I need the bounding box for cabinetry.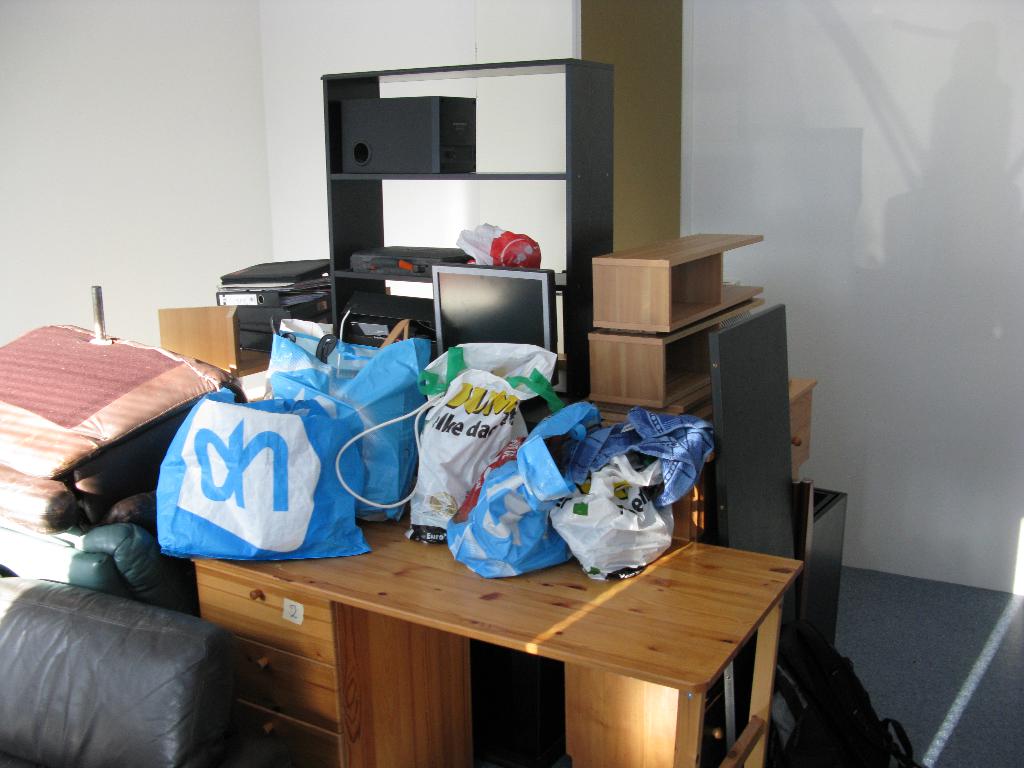
Here it is: (282, 43, 627, 413).
